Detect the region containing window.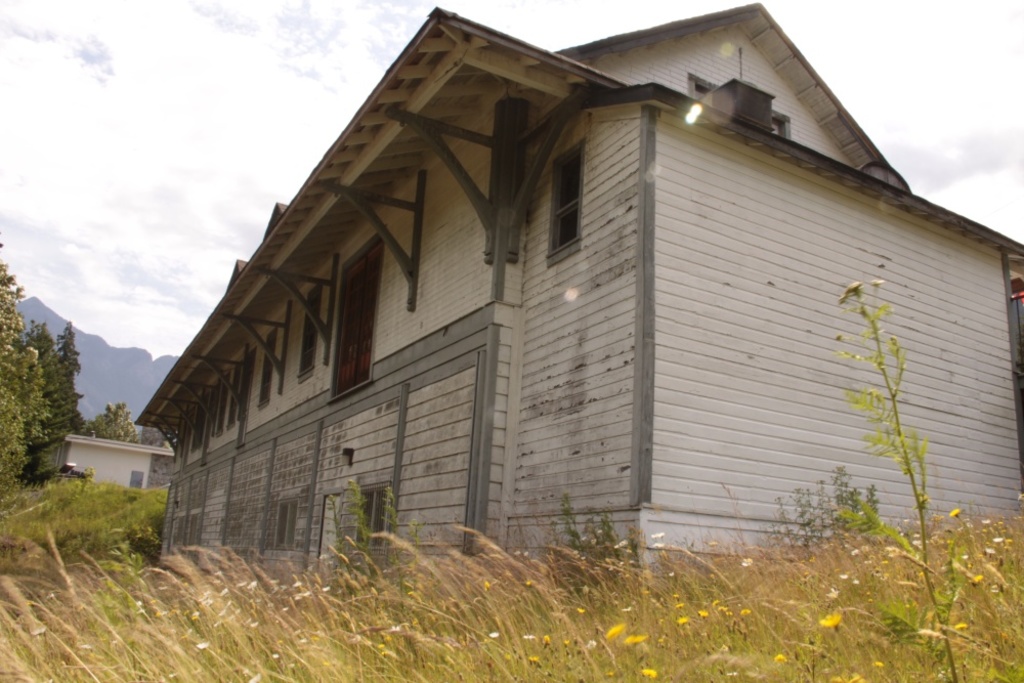
(552,141,583,253).
